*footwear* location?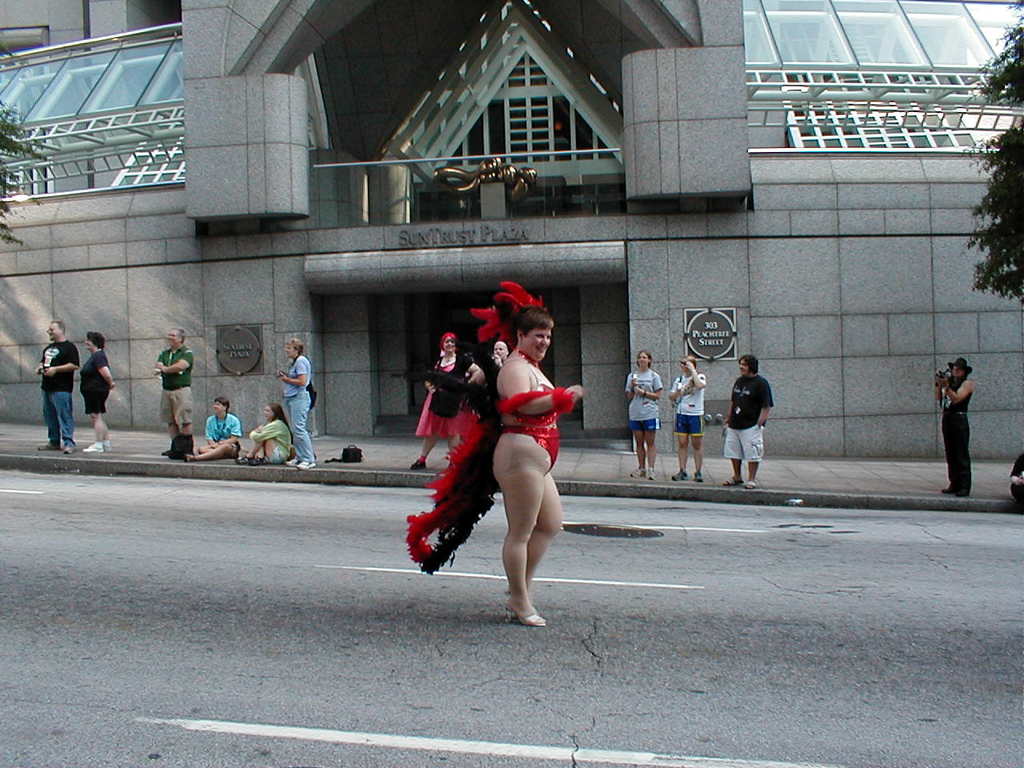
<bbox>65, 442, 75, 455</bbox>
